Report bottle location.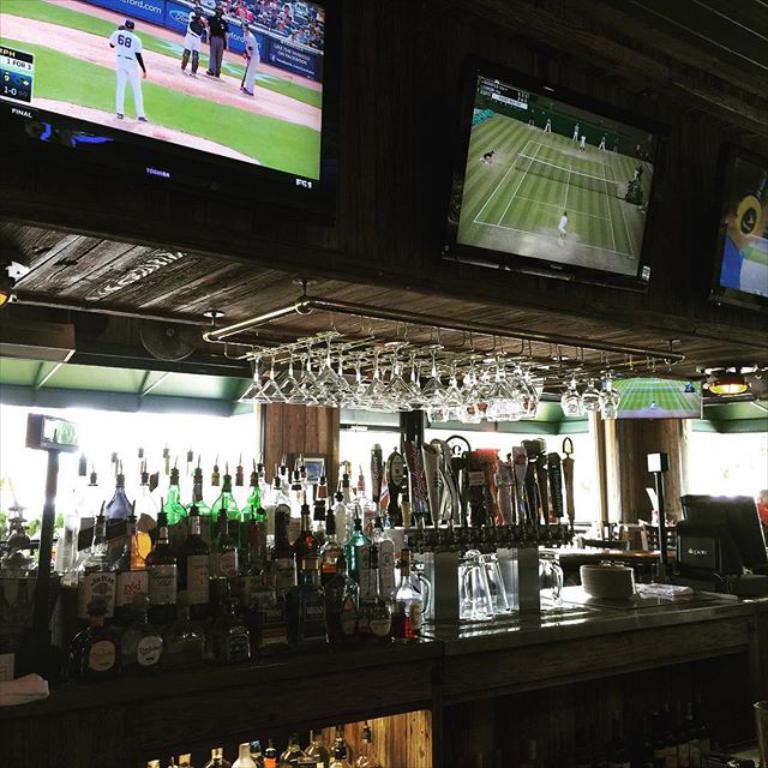
Report: 163, 588, 205, 668.
